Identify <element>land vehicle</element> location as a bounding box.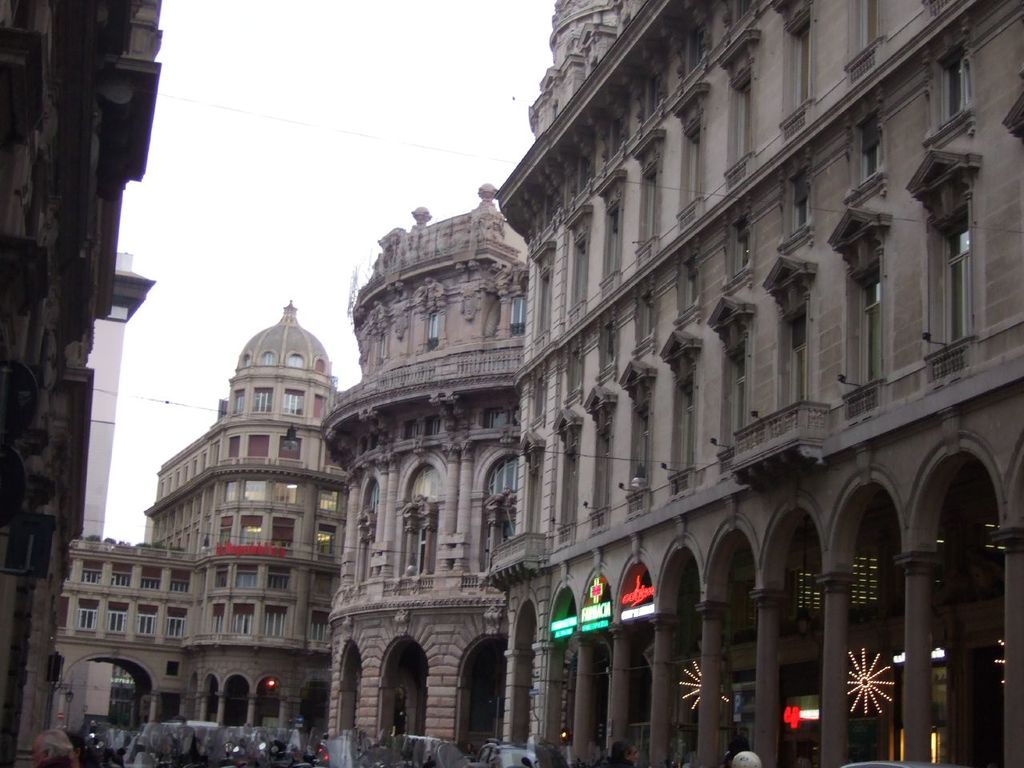
(left=478, top=734, right=582, bottom=766).
